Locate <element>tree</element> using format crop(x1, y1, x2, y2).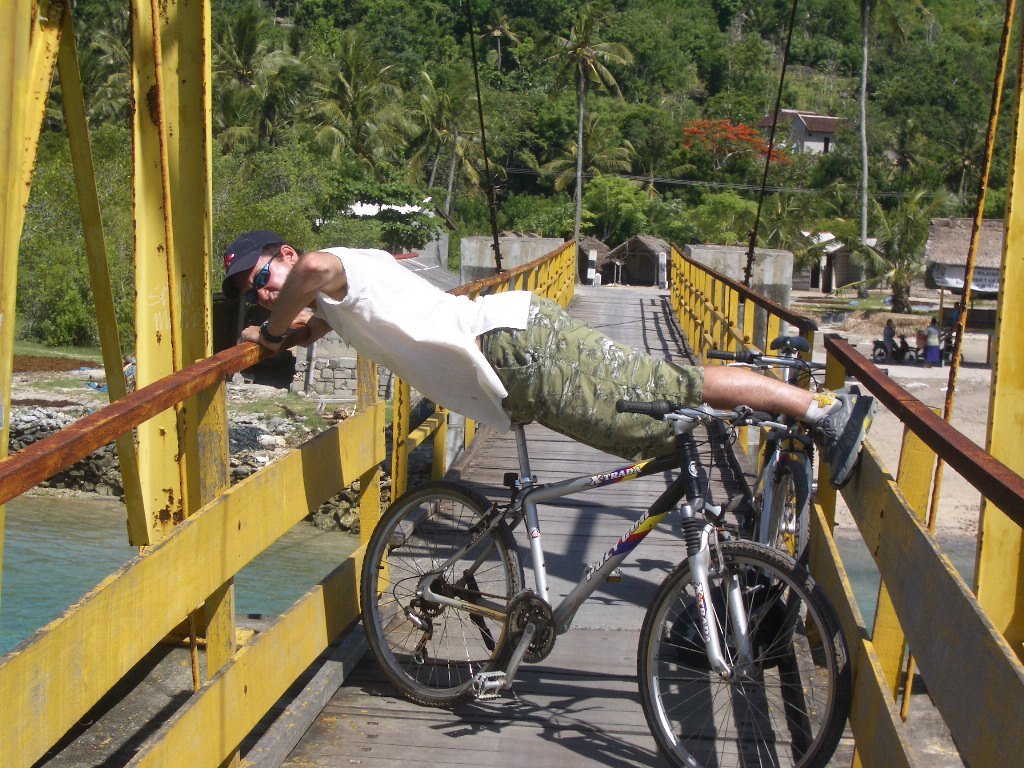
crop(525, 12, 636, 258).
